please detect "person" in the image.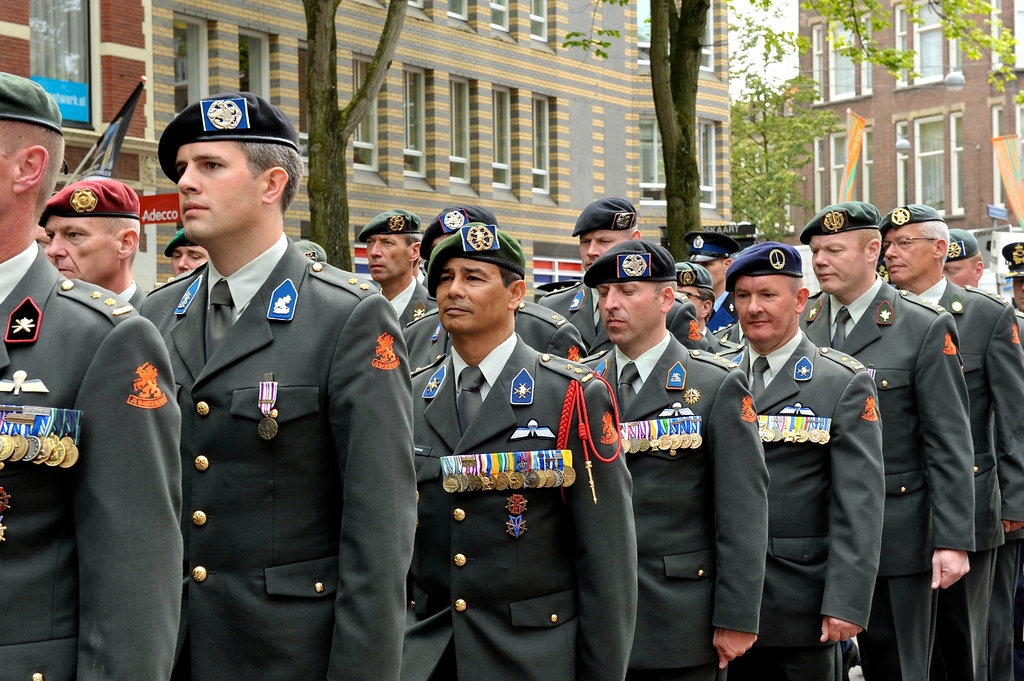
x1=166 y1=225 x2=207 y2=282.
